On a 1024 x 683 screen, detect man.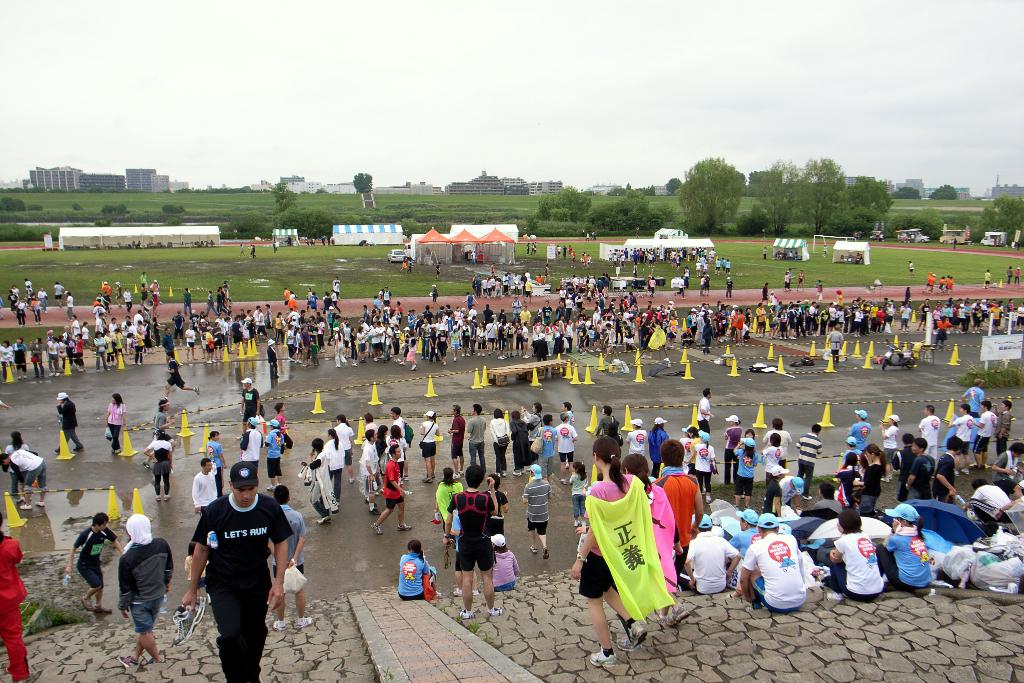
682, 513, 741, 594.
